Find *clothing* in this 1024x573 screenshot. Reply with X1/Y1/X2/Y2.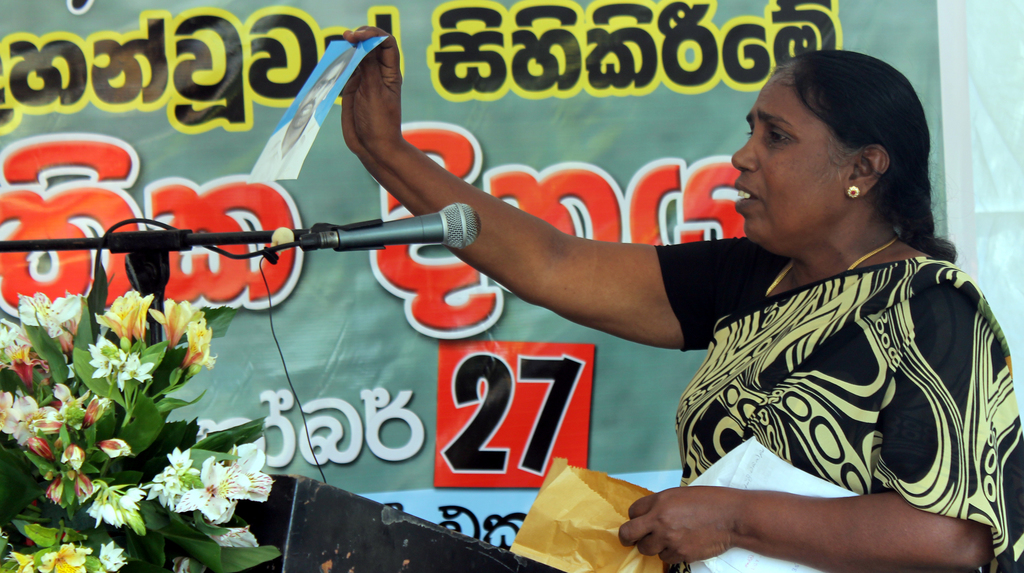
657/230/1023/572.
